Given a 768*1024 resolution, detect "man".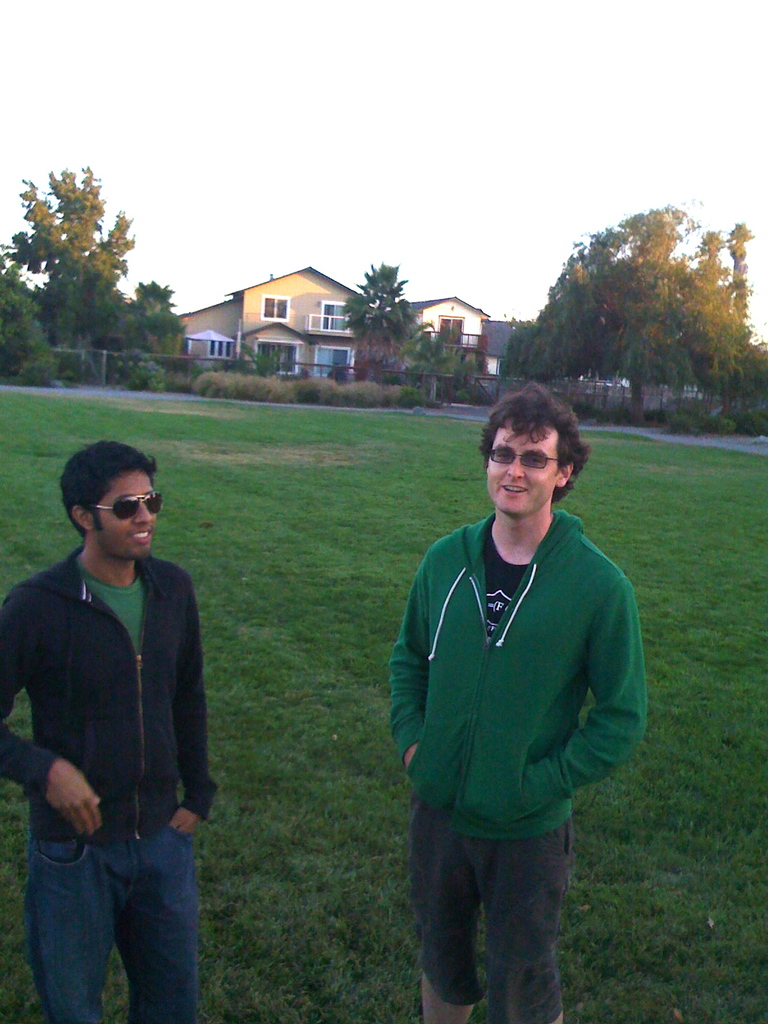
<region>3, 426, 237, 1005</region>.
